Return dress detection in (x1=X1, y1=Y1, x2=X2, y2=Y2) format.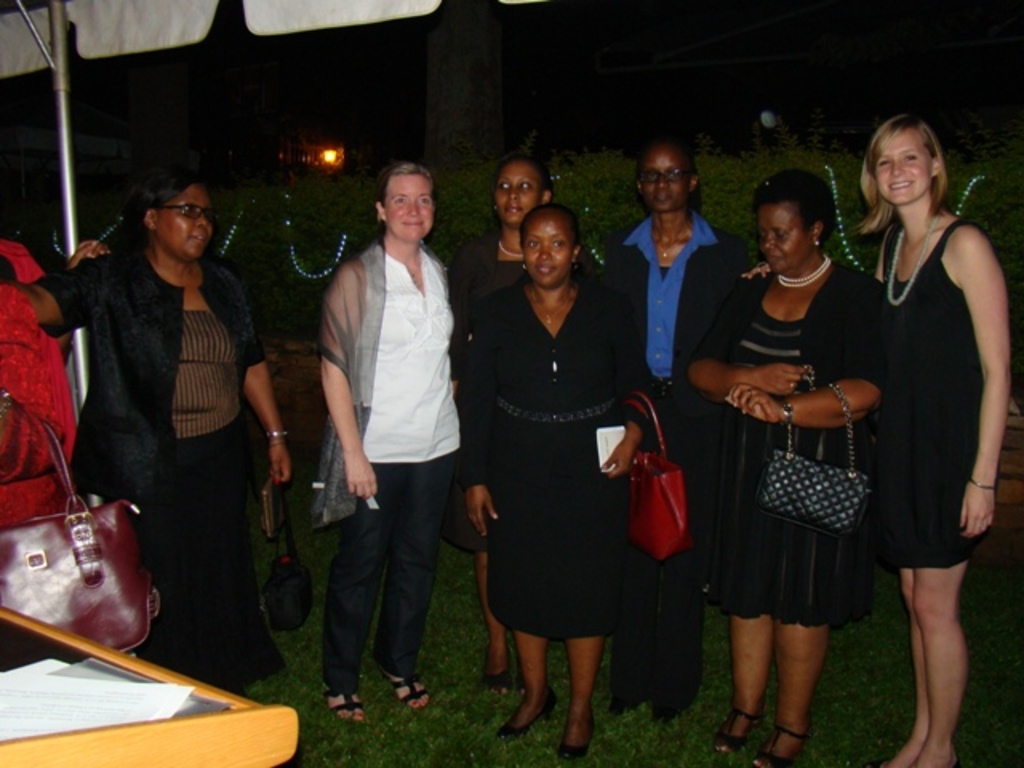
(x1=848, y1=182, x2=989, y2=563).
